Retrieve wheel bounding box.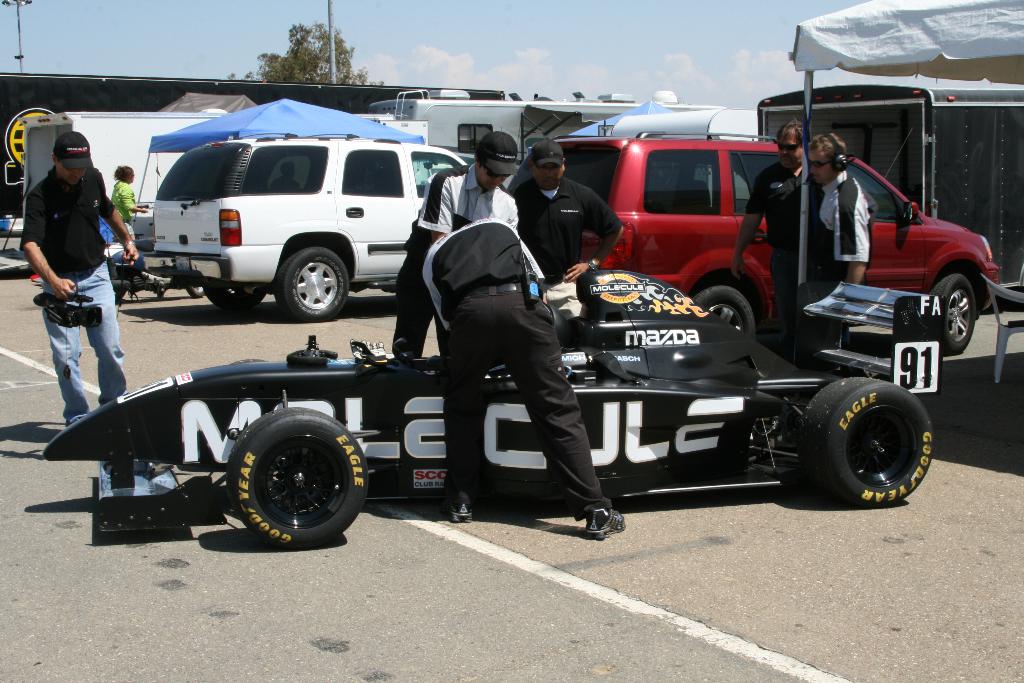
Bounding box: l=201, t=274, r=285, b=305.
